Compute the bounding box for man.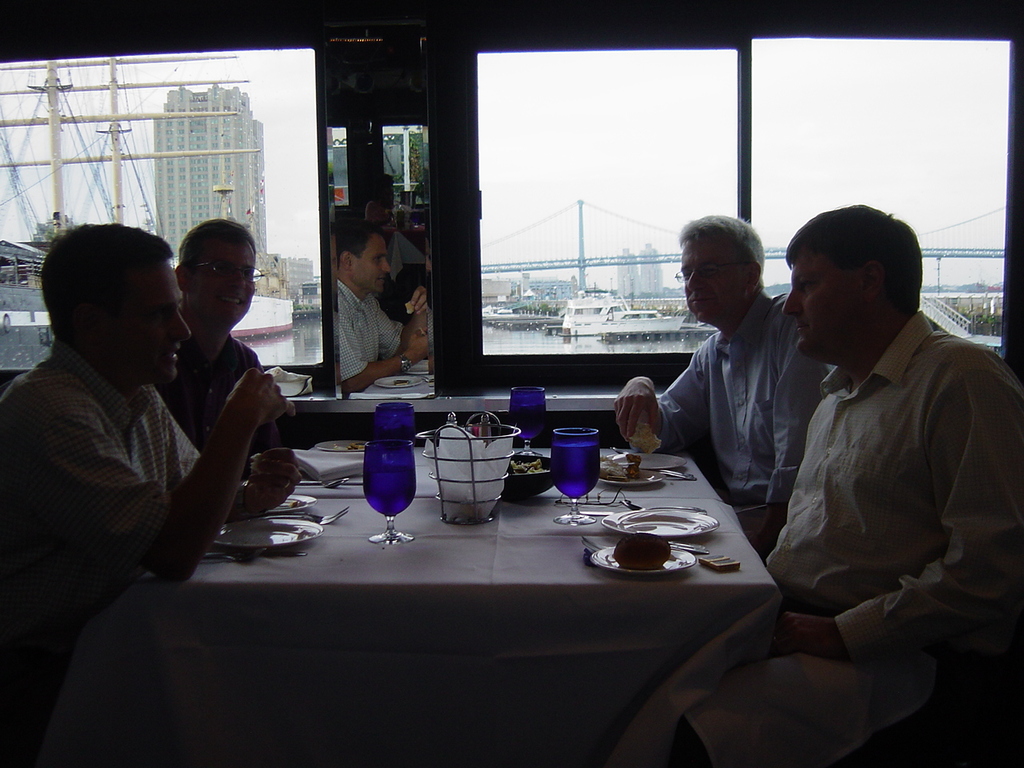
605/210/839/571.
